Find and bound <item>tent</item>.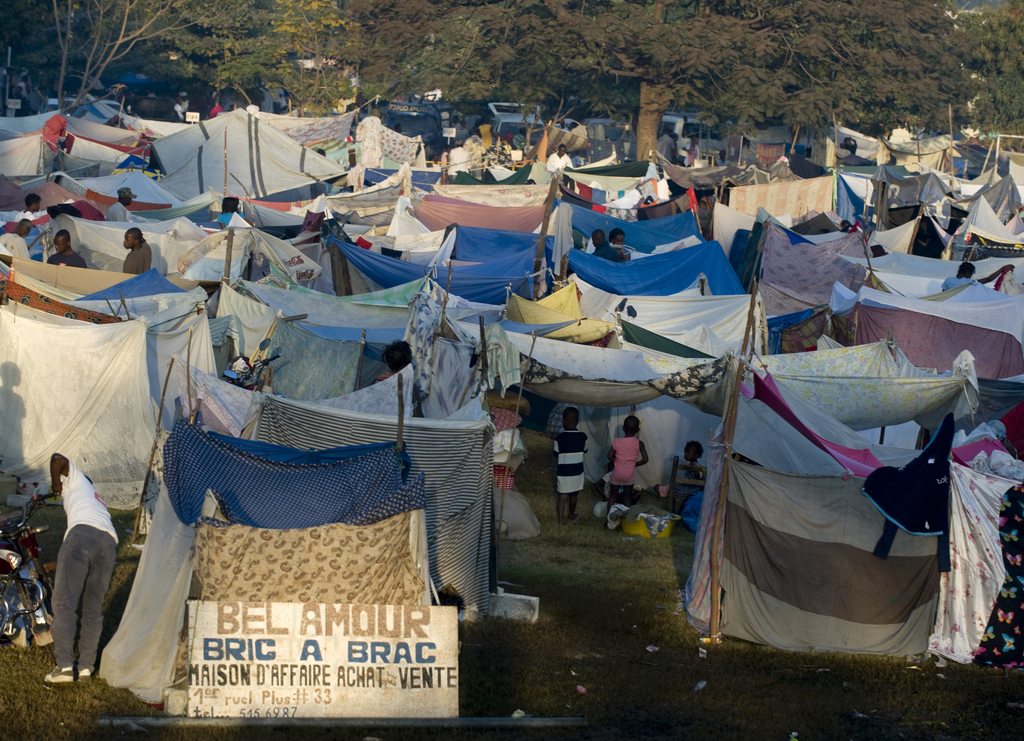
Bound: (659,339,988,672).
